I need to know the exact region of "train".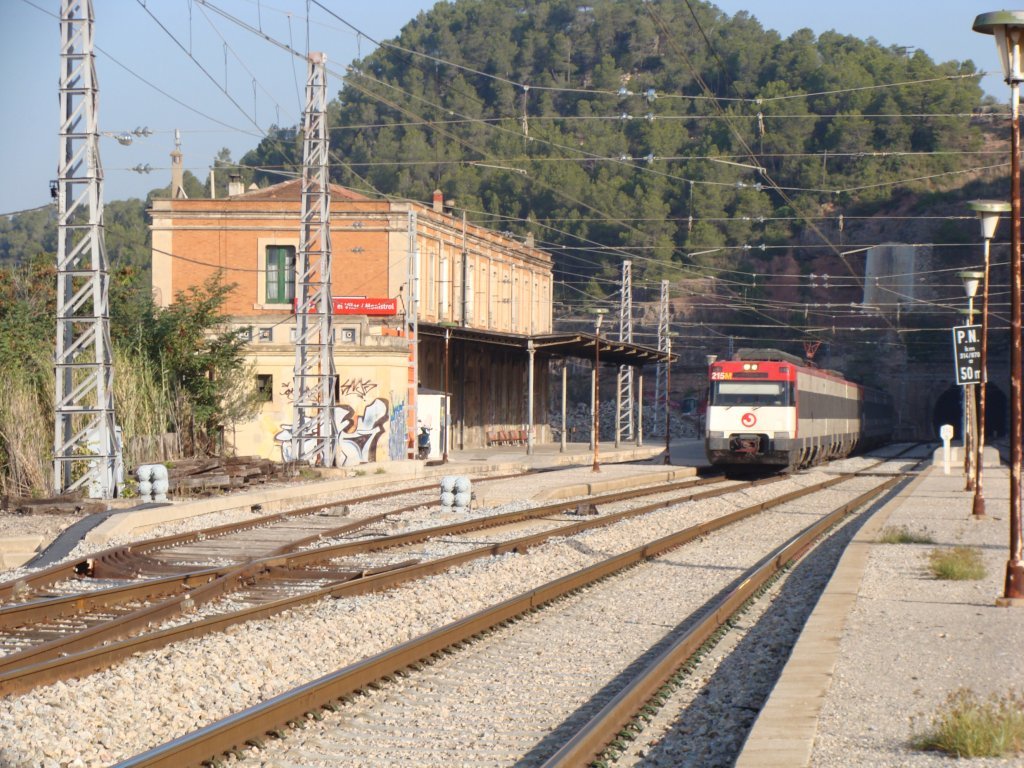
Region: box(701, 342, 898, 478).
